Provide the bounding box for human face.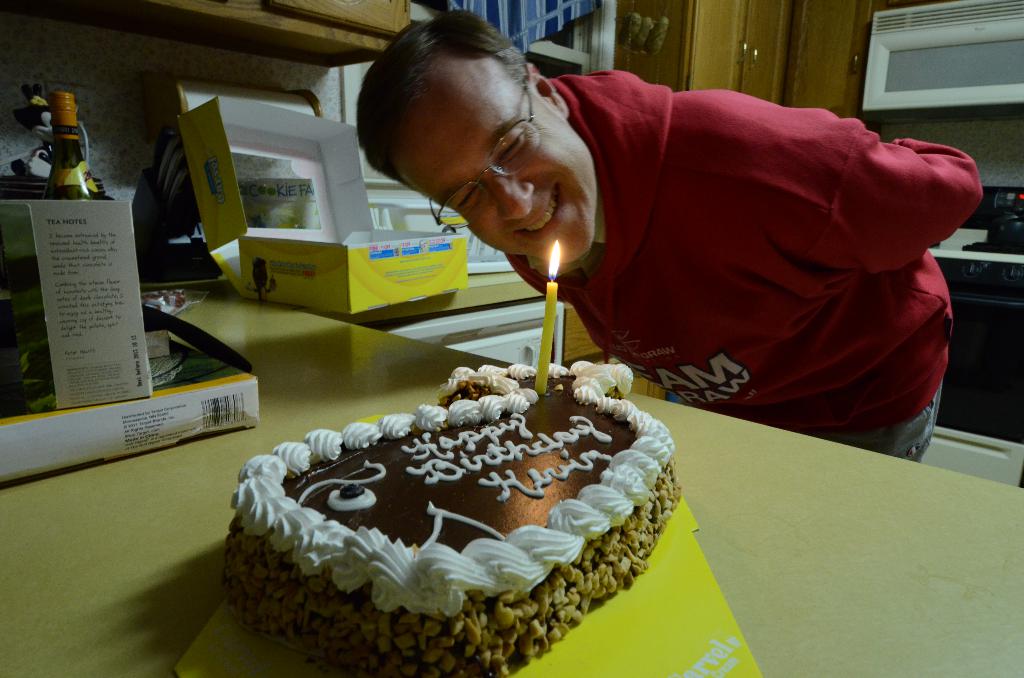
box(390, 49, 598, 261).
